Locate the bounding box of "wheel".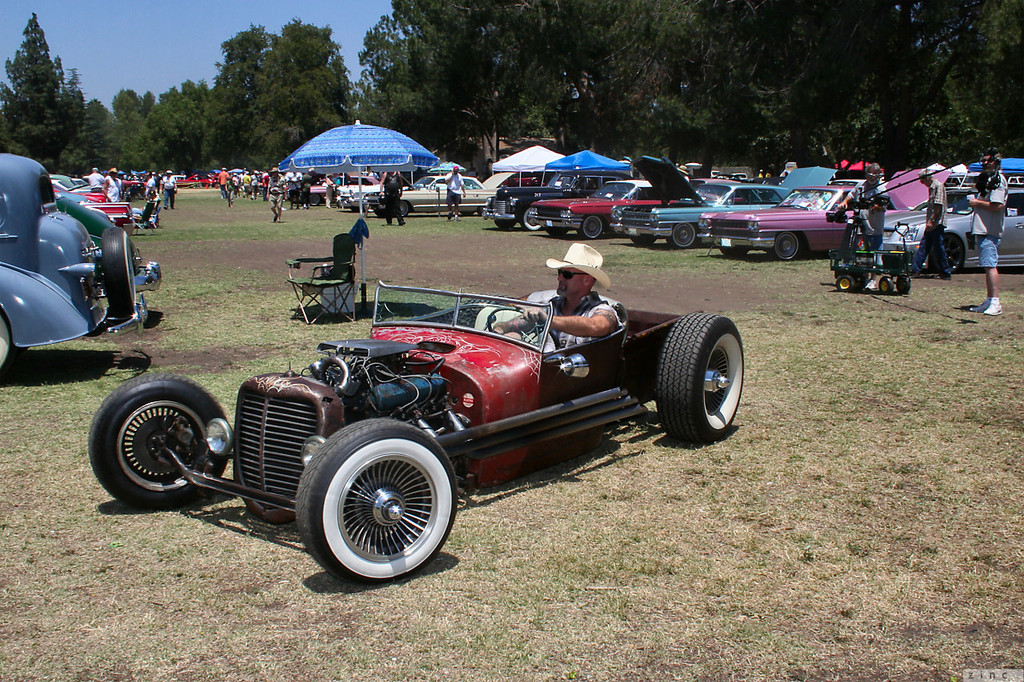
Bounding box: 664:223:695:247.
